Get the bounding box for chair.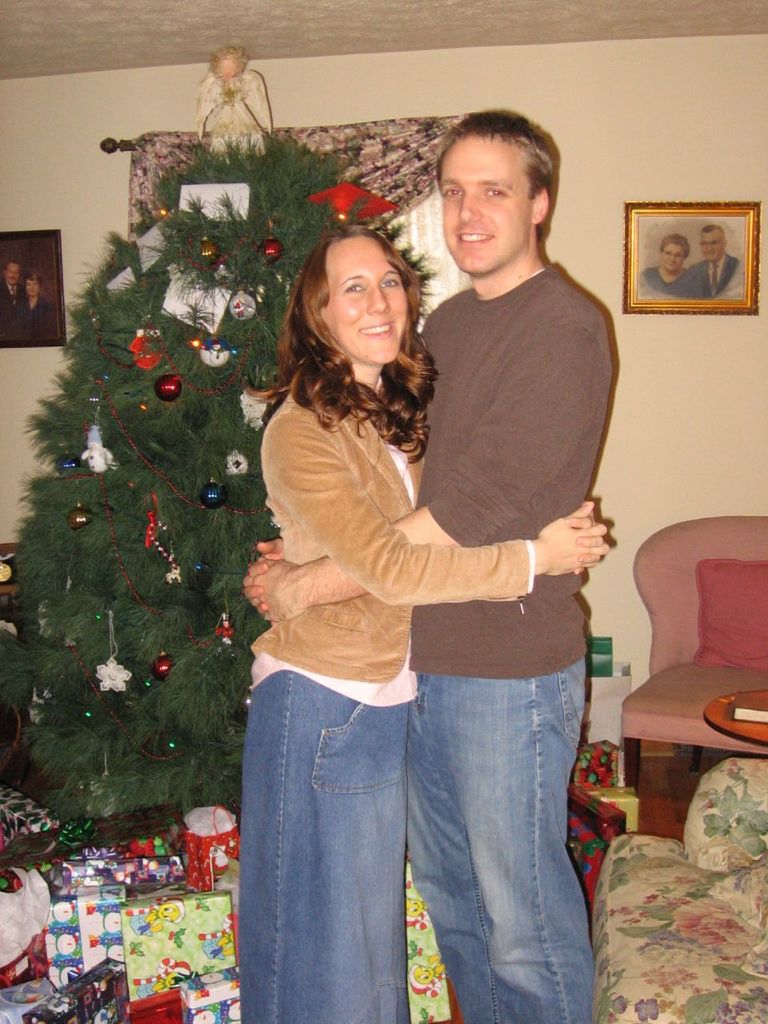
<bbox>617, 491, 758, 906</bbox>.
